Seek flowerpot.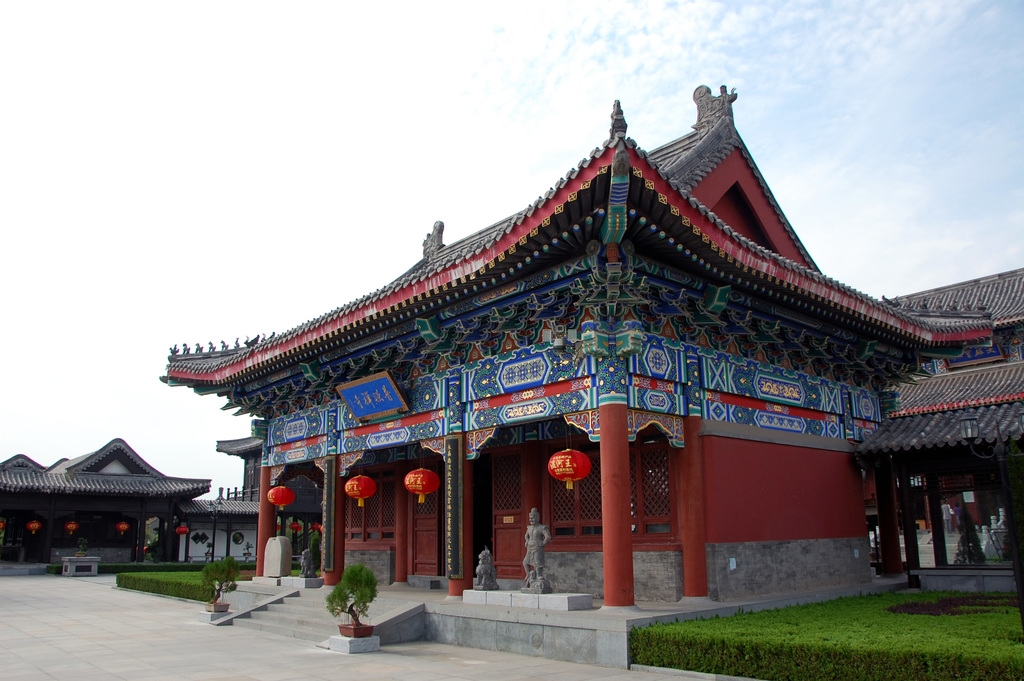
l=205, t=602, r=231, b=612.
